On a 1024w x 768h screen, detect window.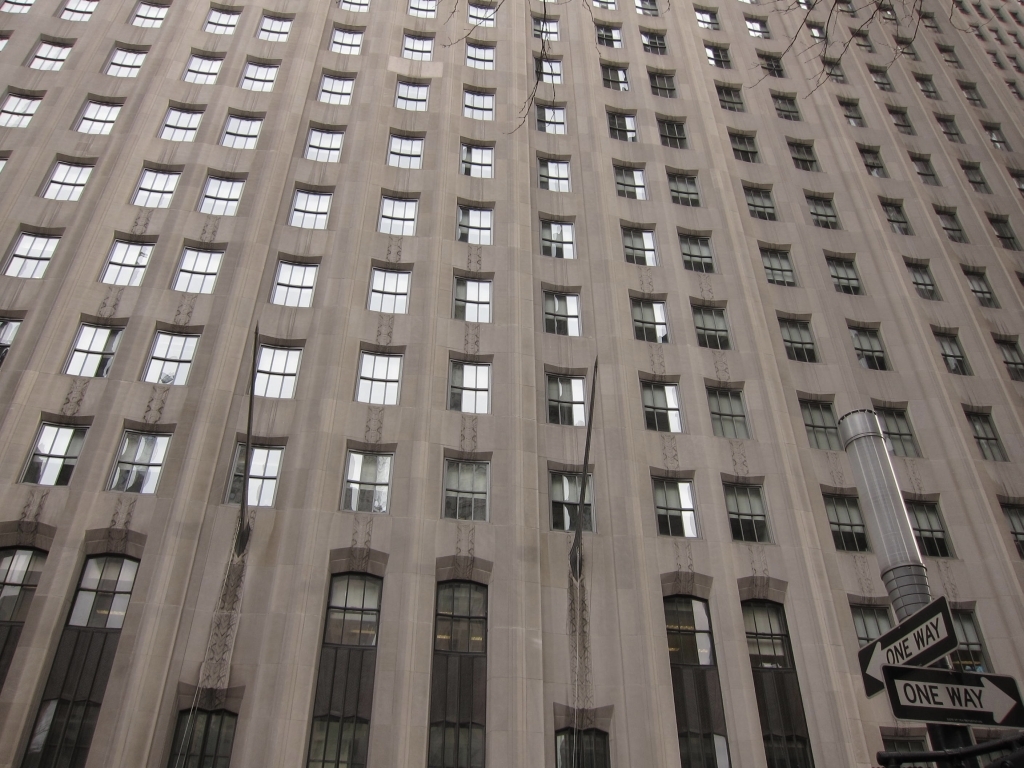
(left=26, top=39, right=68, bottom=74).
